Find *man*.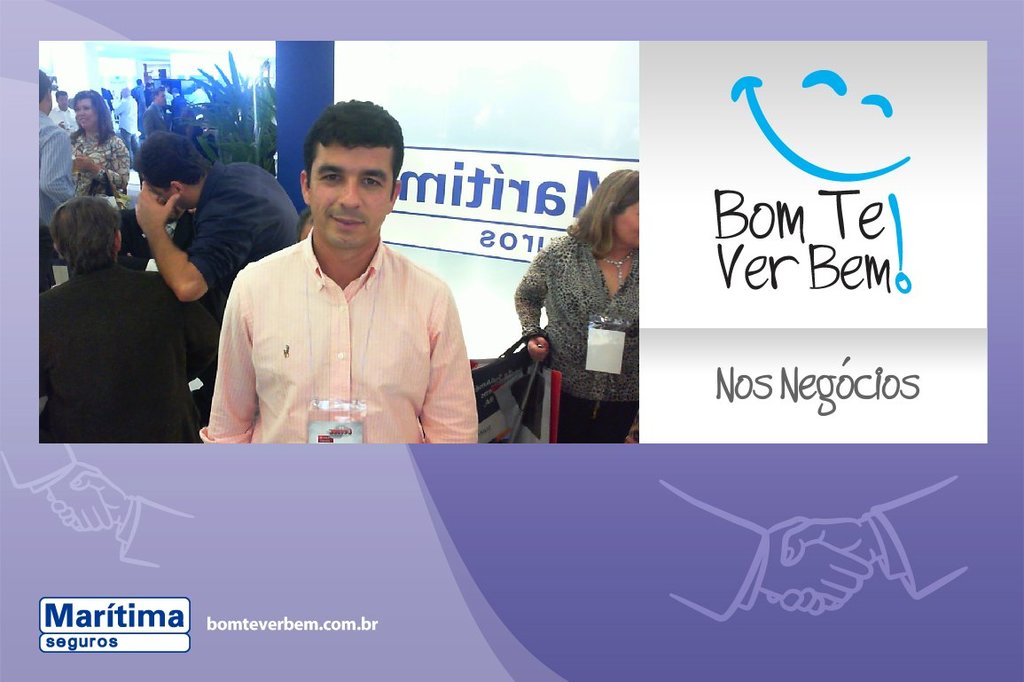
[left=113, top=88, right=137, bottom=171].
